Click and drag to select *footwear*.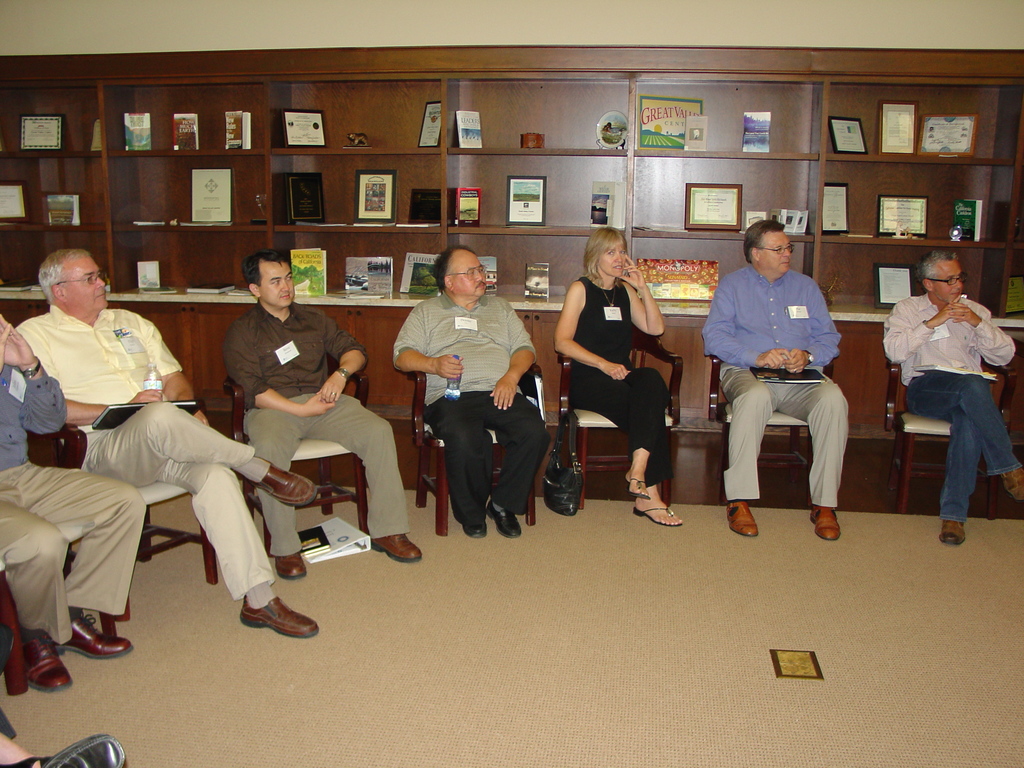
Selection: 728 499 758 544.
